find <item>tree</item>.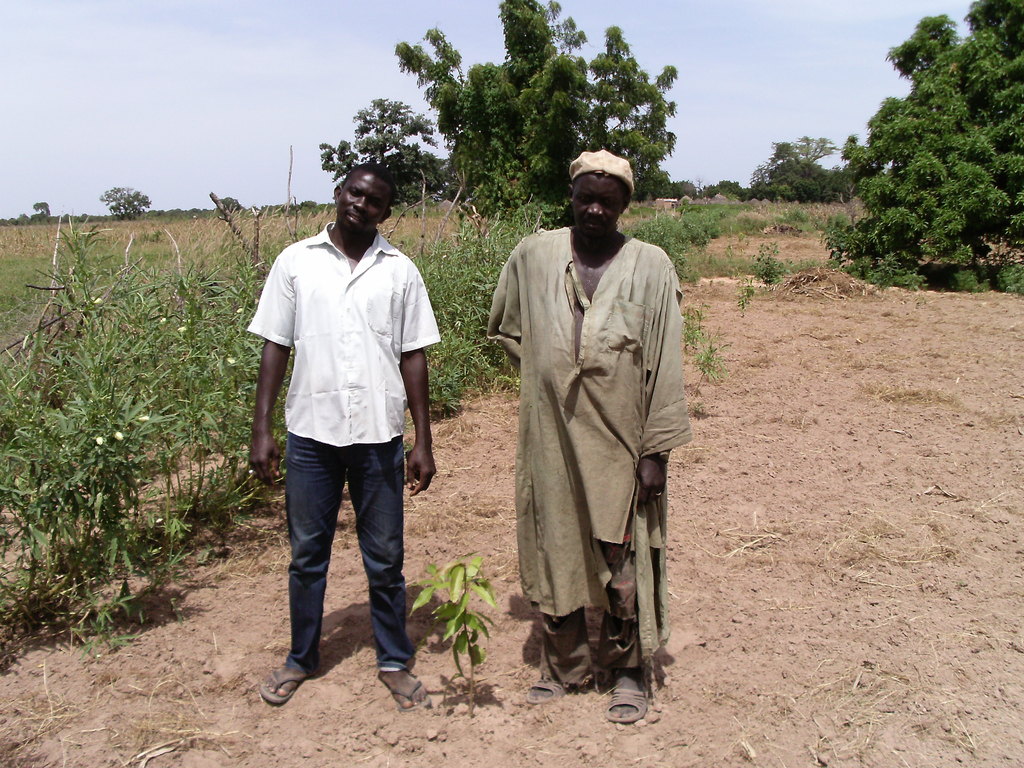
<bbox>324, 95, 467, 230</bbox>.
